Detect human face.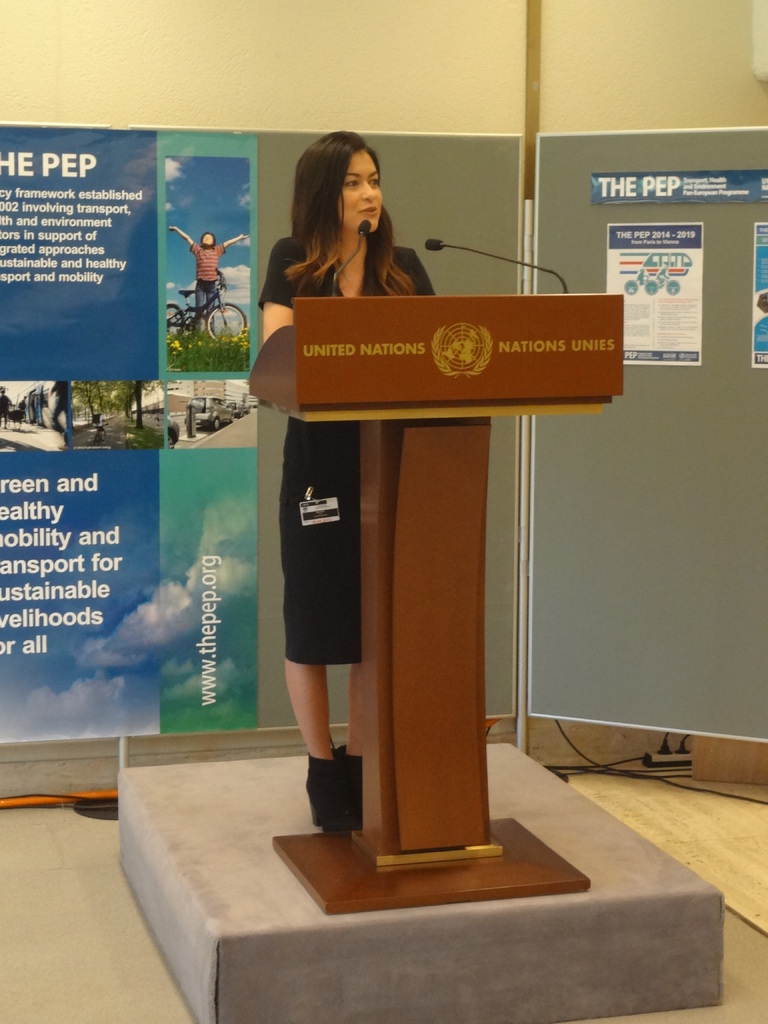
Detected at (left=335, top=148, right=383, bottom=234).
